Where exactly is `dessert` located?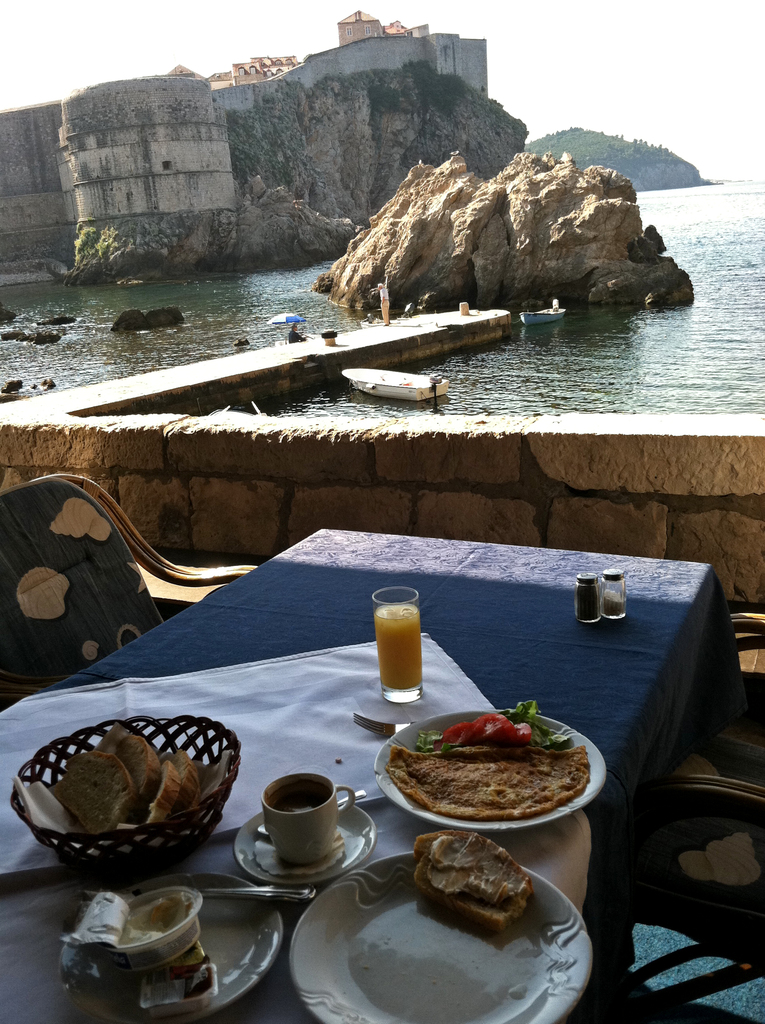
Its bounding box is [34,719,235,886].
